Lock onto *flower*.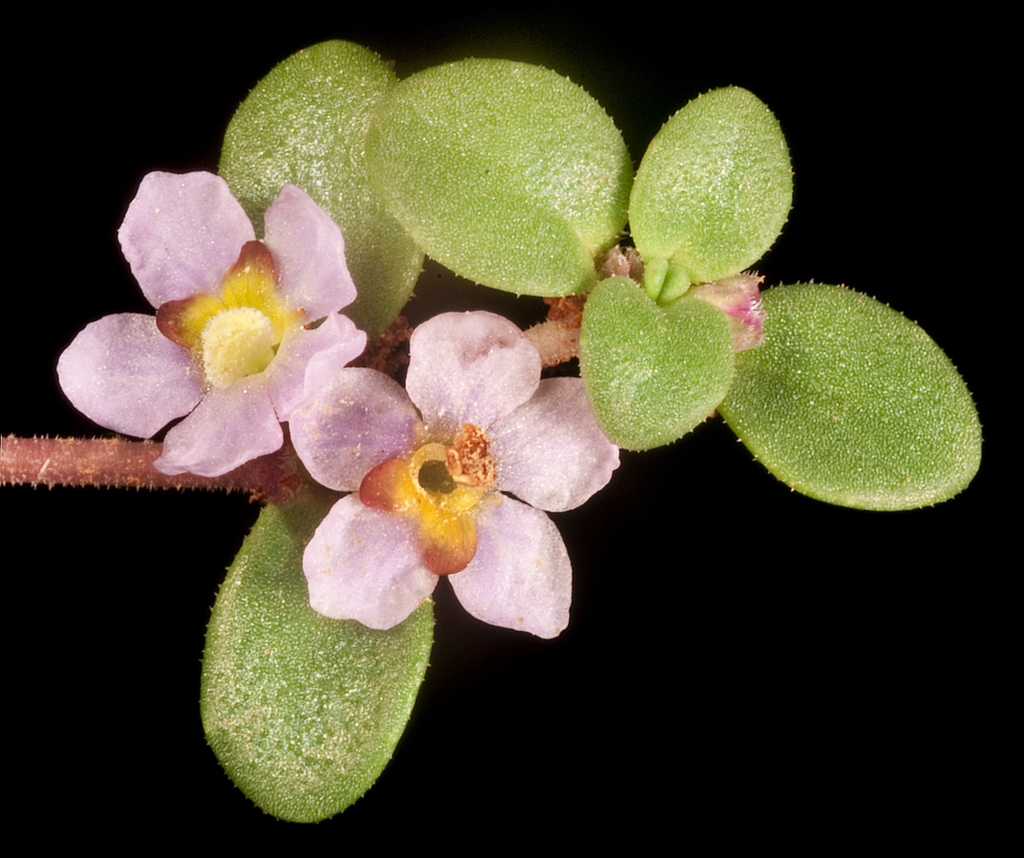
Locked: 55/169/367/473.
